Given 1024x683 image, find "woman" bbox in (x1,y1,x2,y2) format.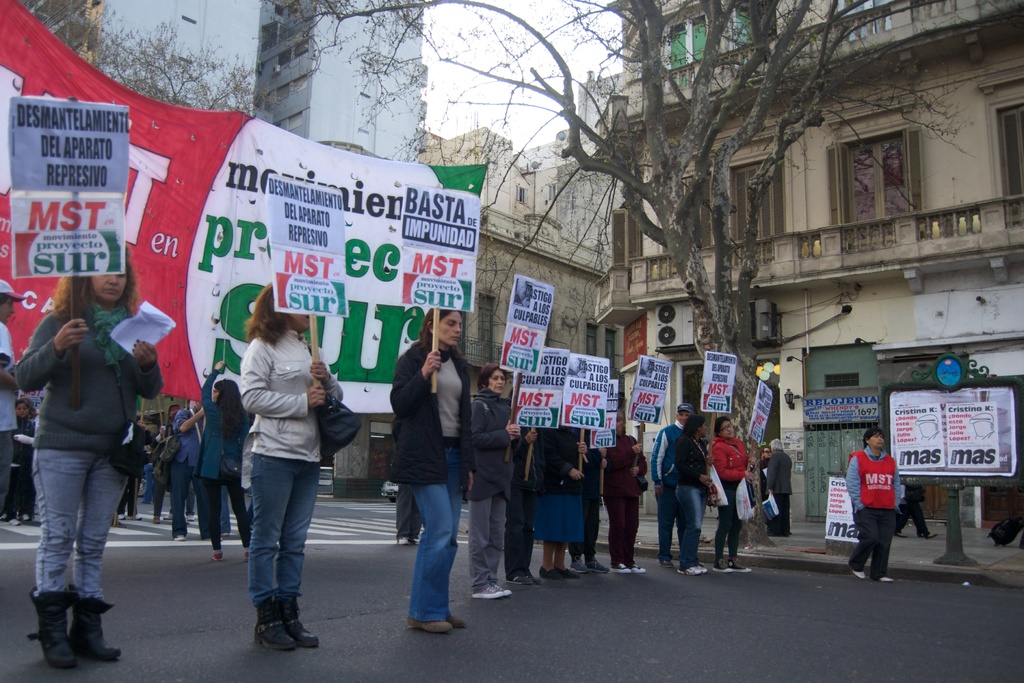
(708,416,758,574).
